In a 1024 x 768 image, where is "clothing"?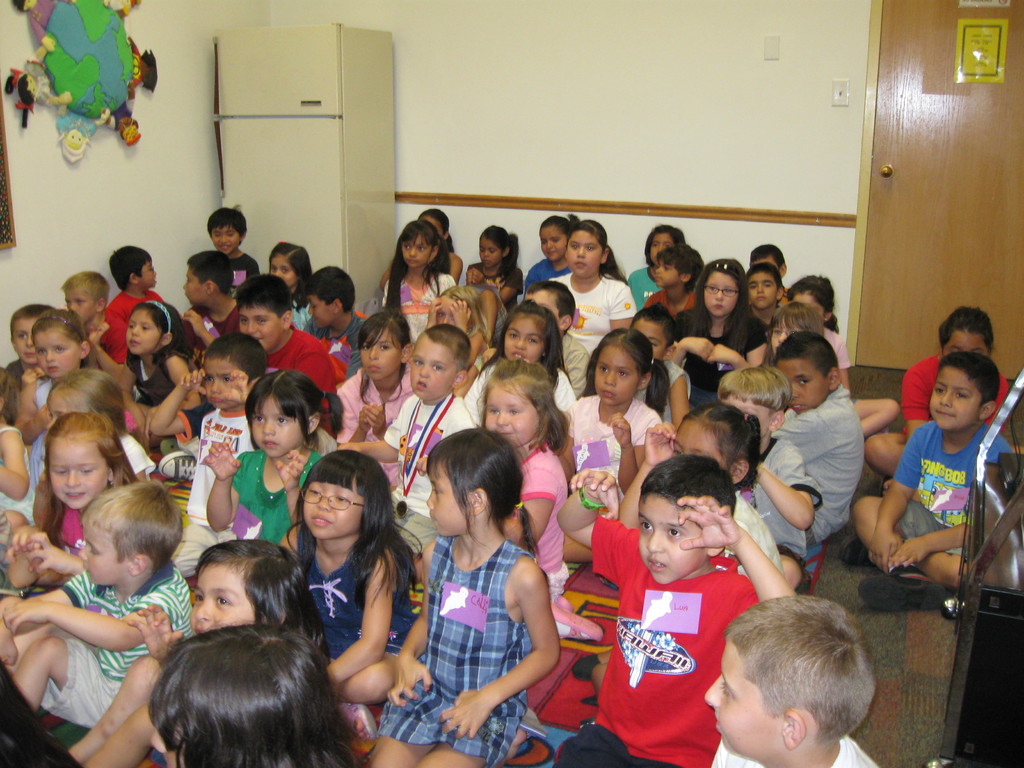
bbox=(106, 292, 163, 319).
